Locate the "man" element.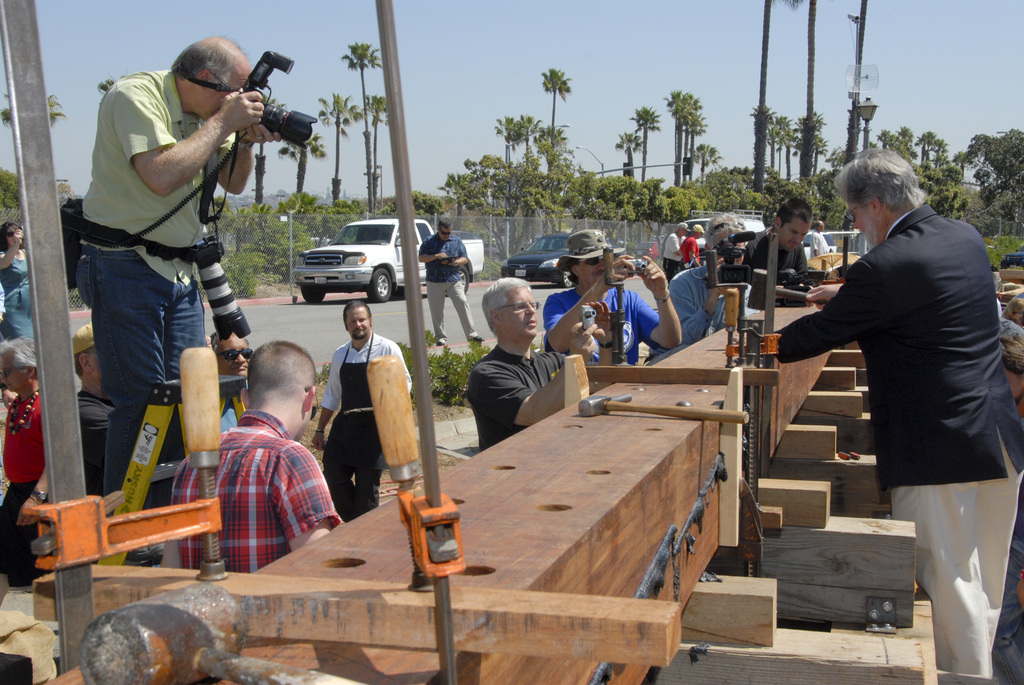
Element bbox: BBox(309, 301, 409, 523).
